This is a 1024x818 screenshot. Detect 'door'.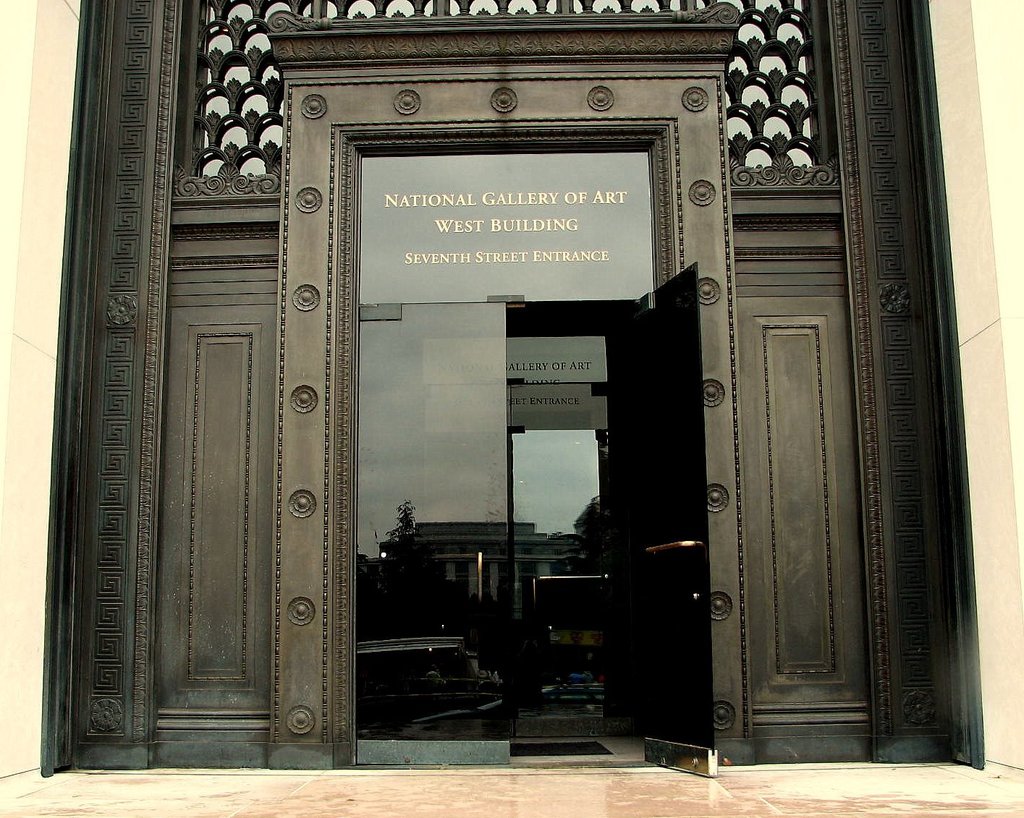
bbox=(344, 310, 514, 767).
